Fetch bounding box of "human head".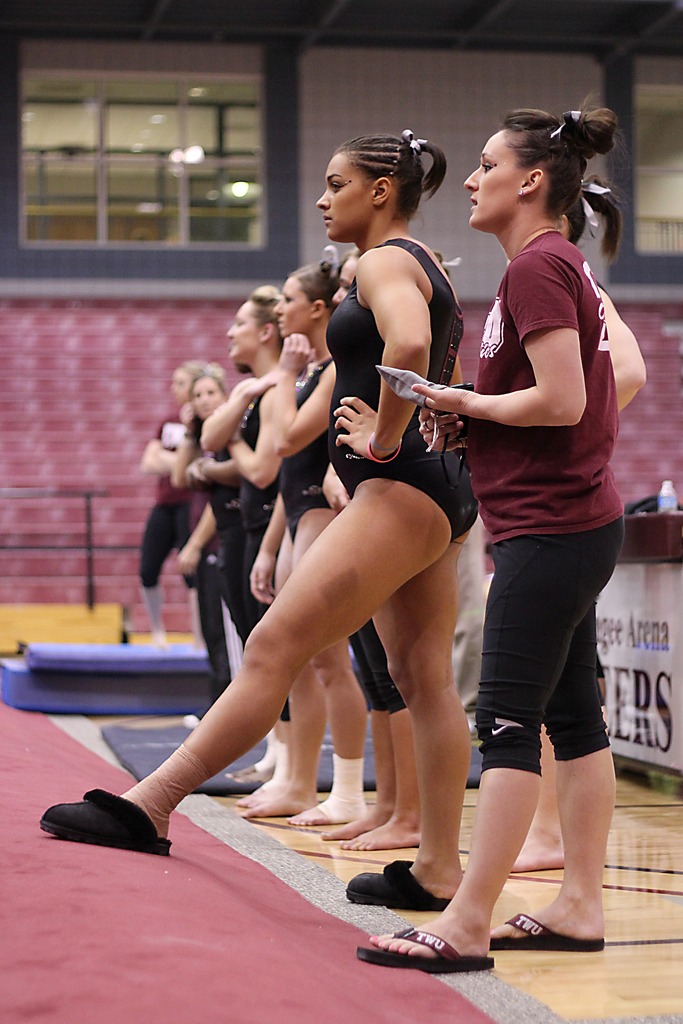
Bbox: [left=189, top=368, right=226, bottom=422].
